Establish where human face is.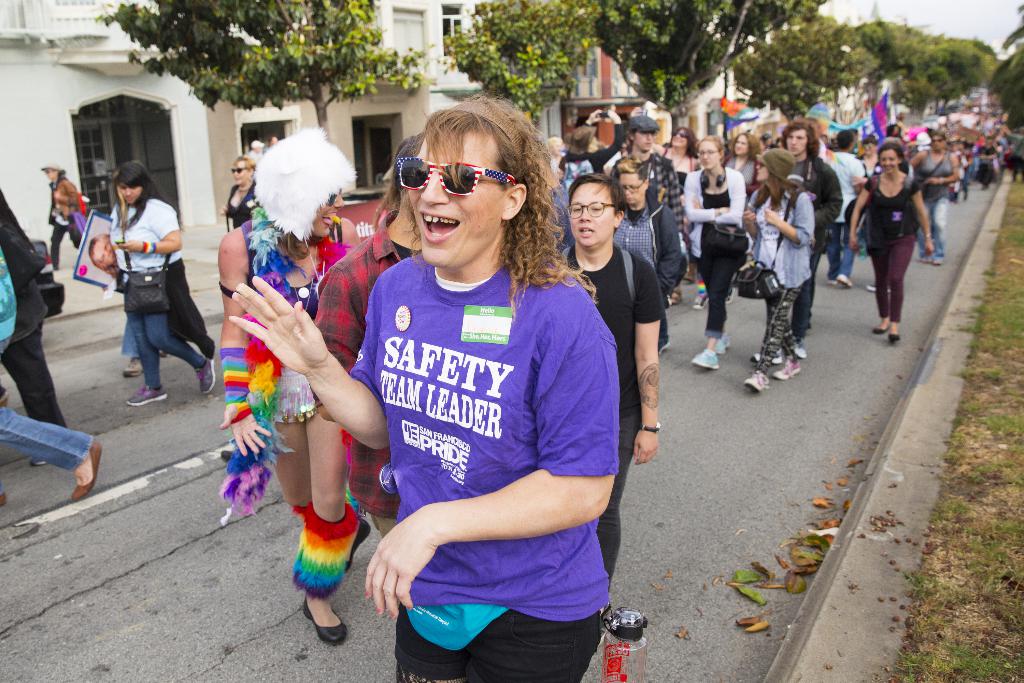
Established at <region>634, 129, 652, 150</region>.
